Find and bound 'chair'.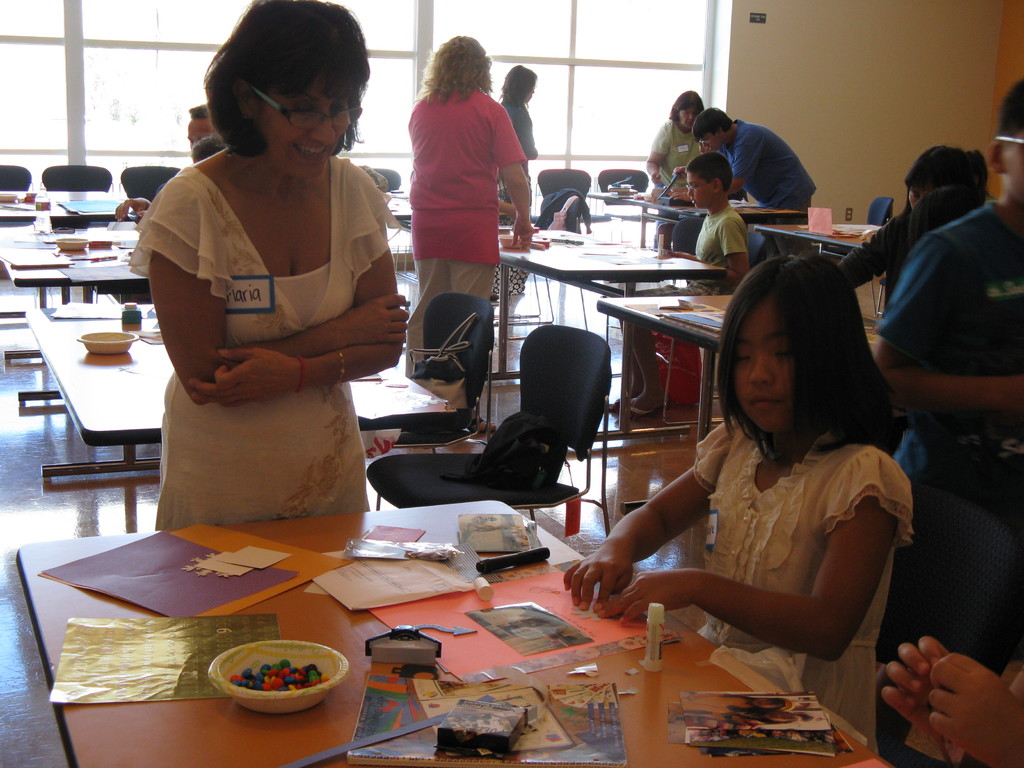
Bound: box=[540, 165, 591, 226].
